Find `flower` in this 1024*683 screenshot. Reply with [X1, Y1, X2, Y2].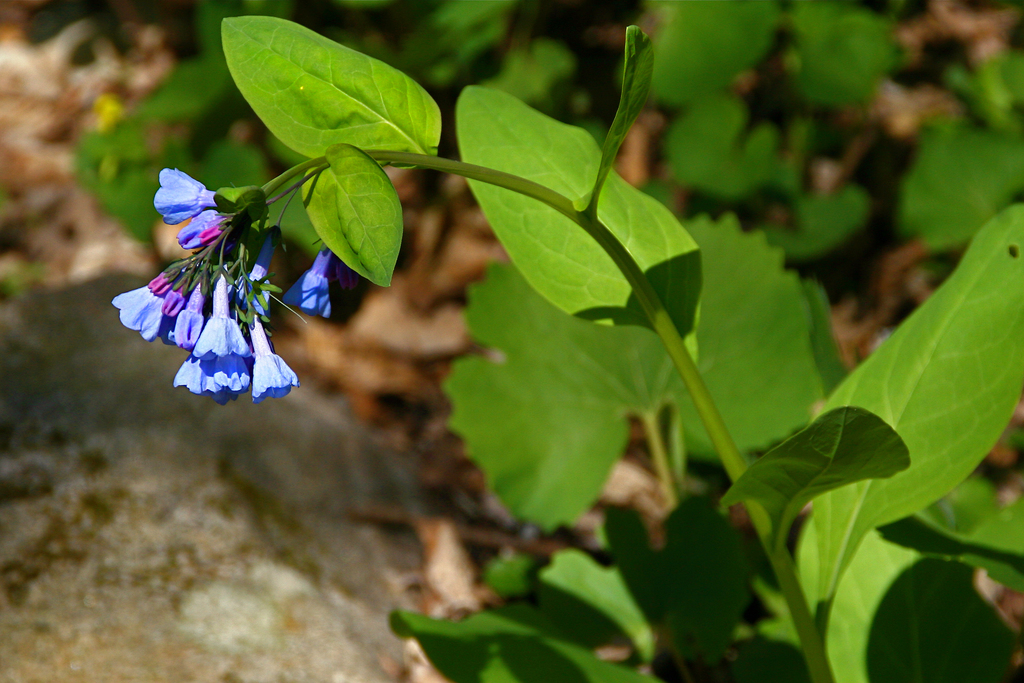
[282, 252, 332, 325].
